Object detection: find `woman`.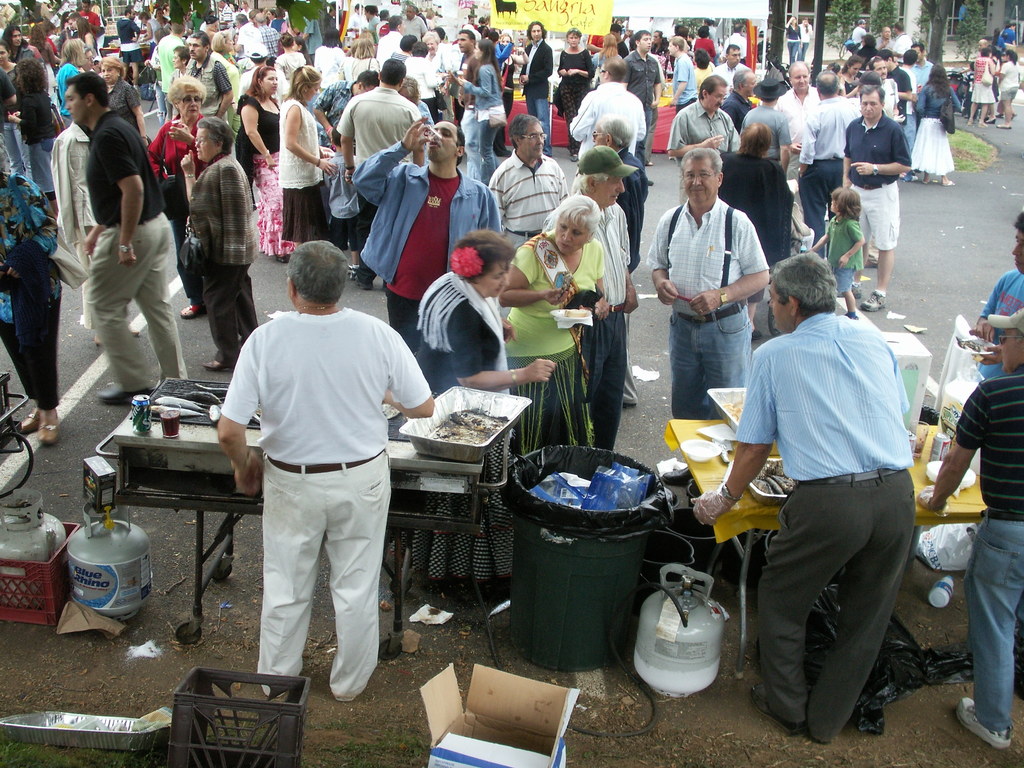
<region>273, 61, 334, 250</region>.
